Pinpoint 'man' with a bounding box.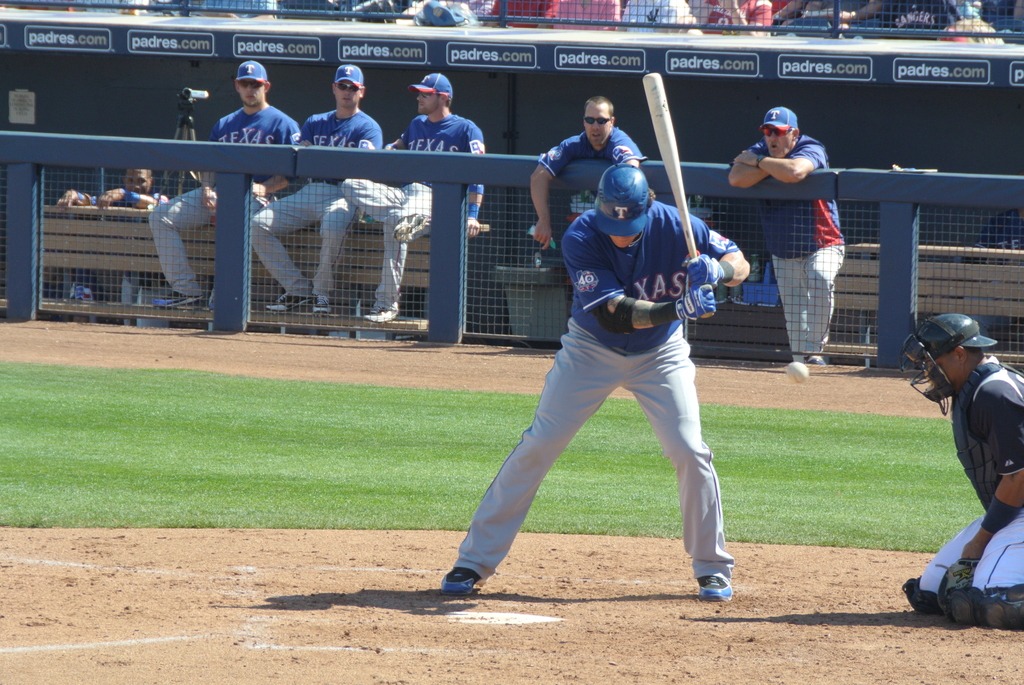
BBox(901, 311, 1023, 634).
